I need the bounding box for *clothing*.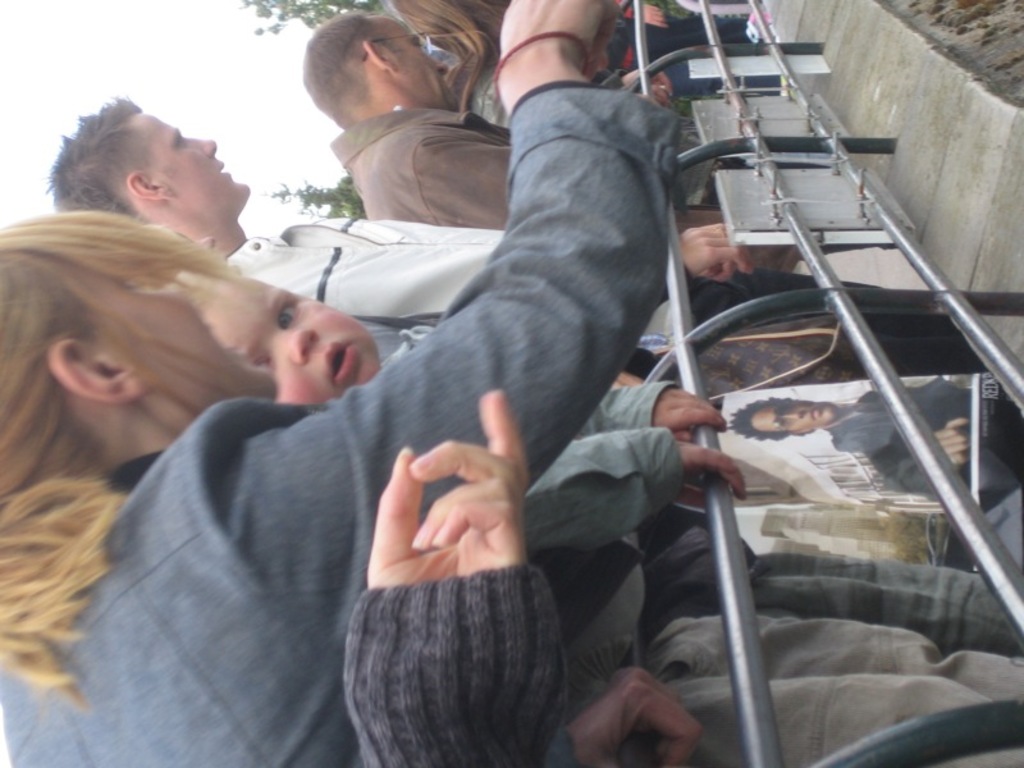
Here it is: box=[823, 379, 1023, 507].
